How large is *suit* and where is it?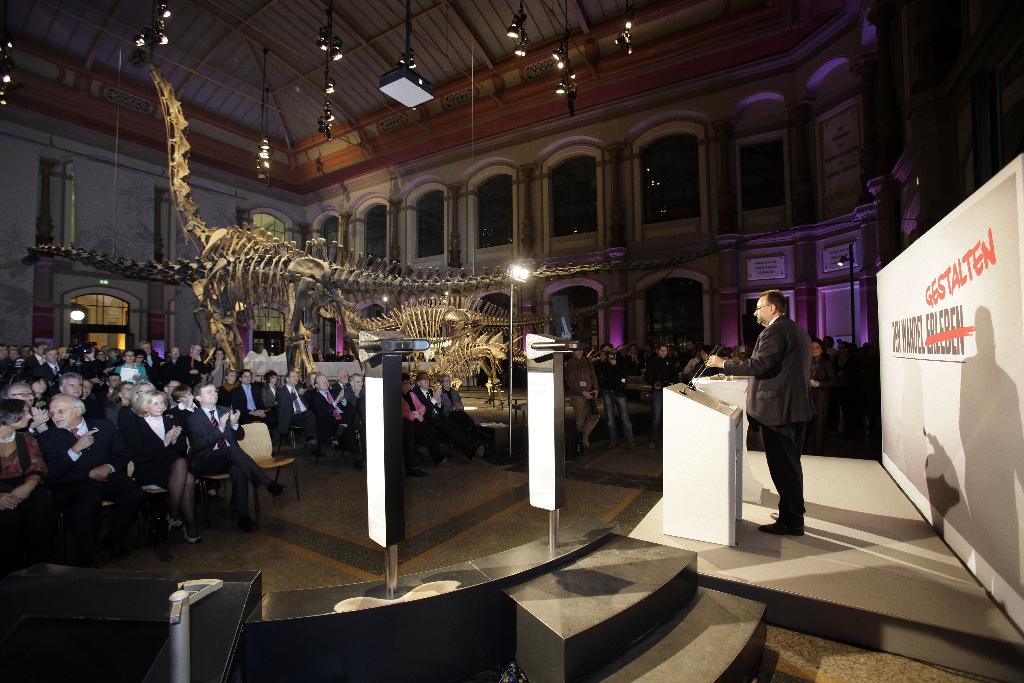
Bounding box: detection(413, 386, 465, 444).
